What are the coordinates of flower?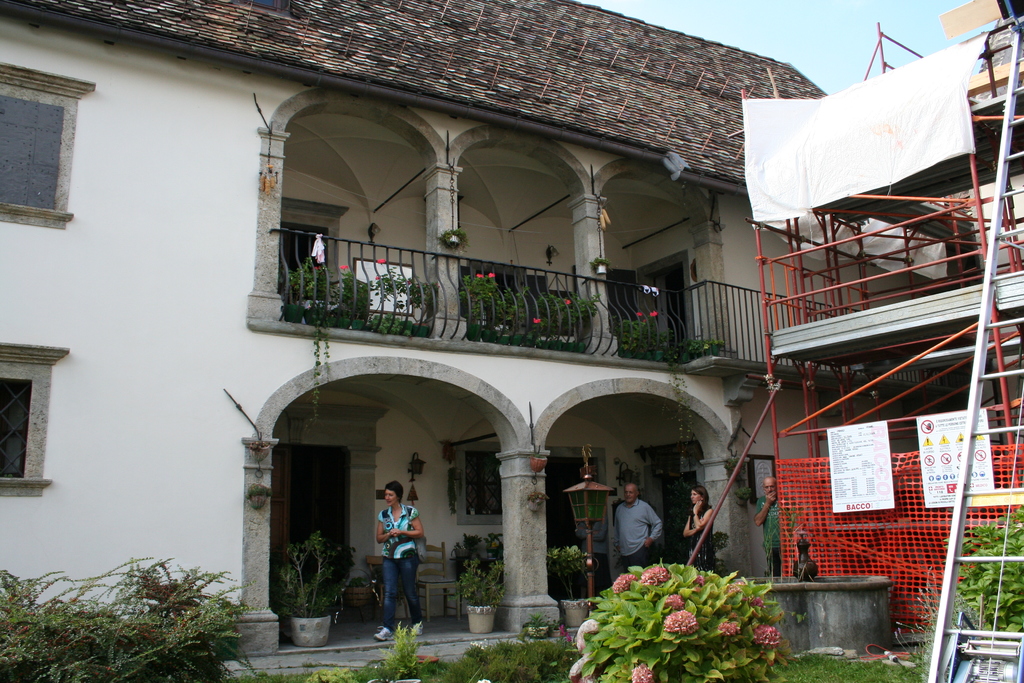
638:310:648:322.
